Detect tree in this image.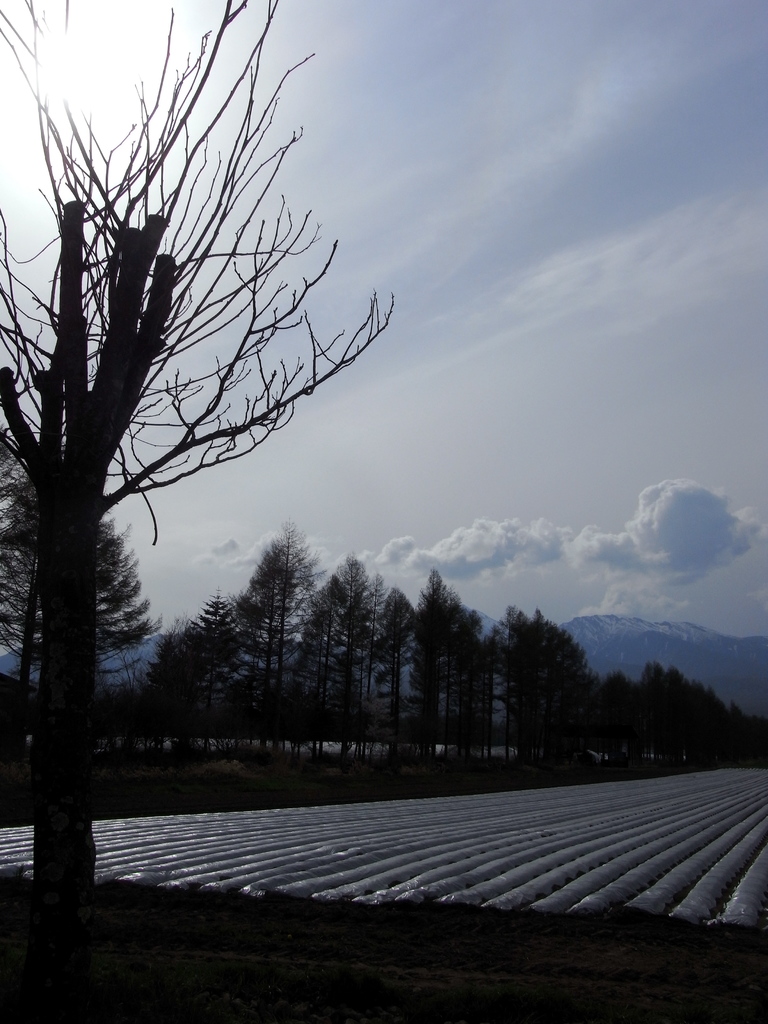
Detection: 467 607 589 747.
